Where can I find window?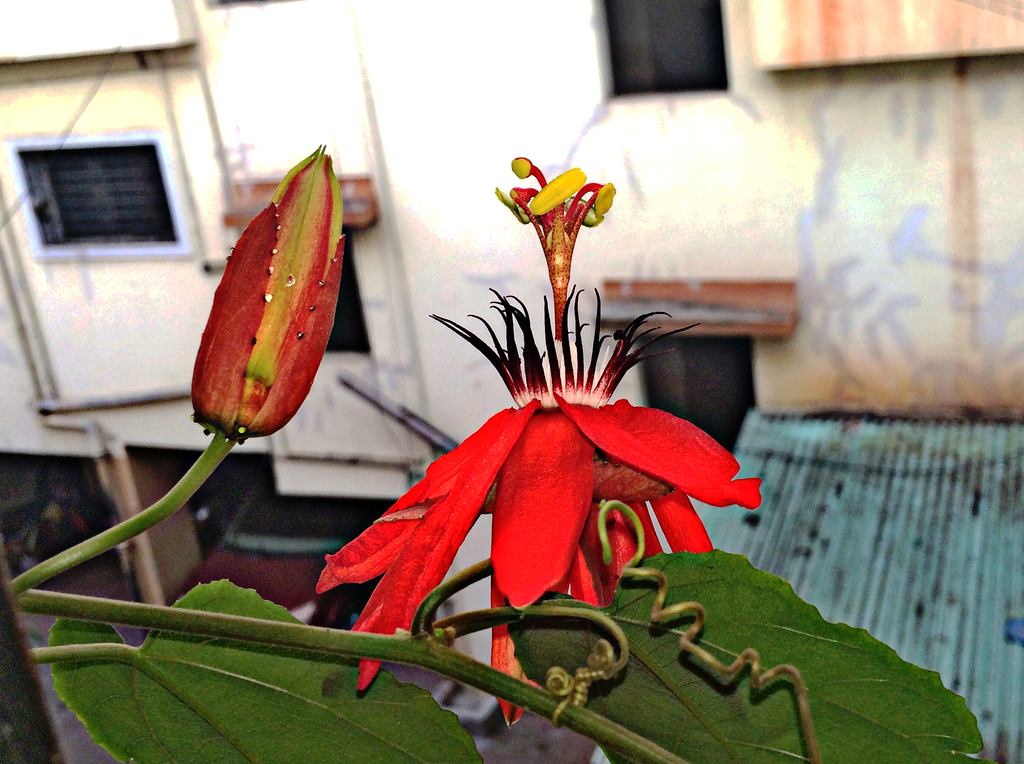
You can find it at 594 0 723 103.
